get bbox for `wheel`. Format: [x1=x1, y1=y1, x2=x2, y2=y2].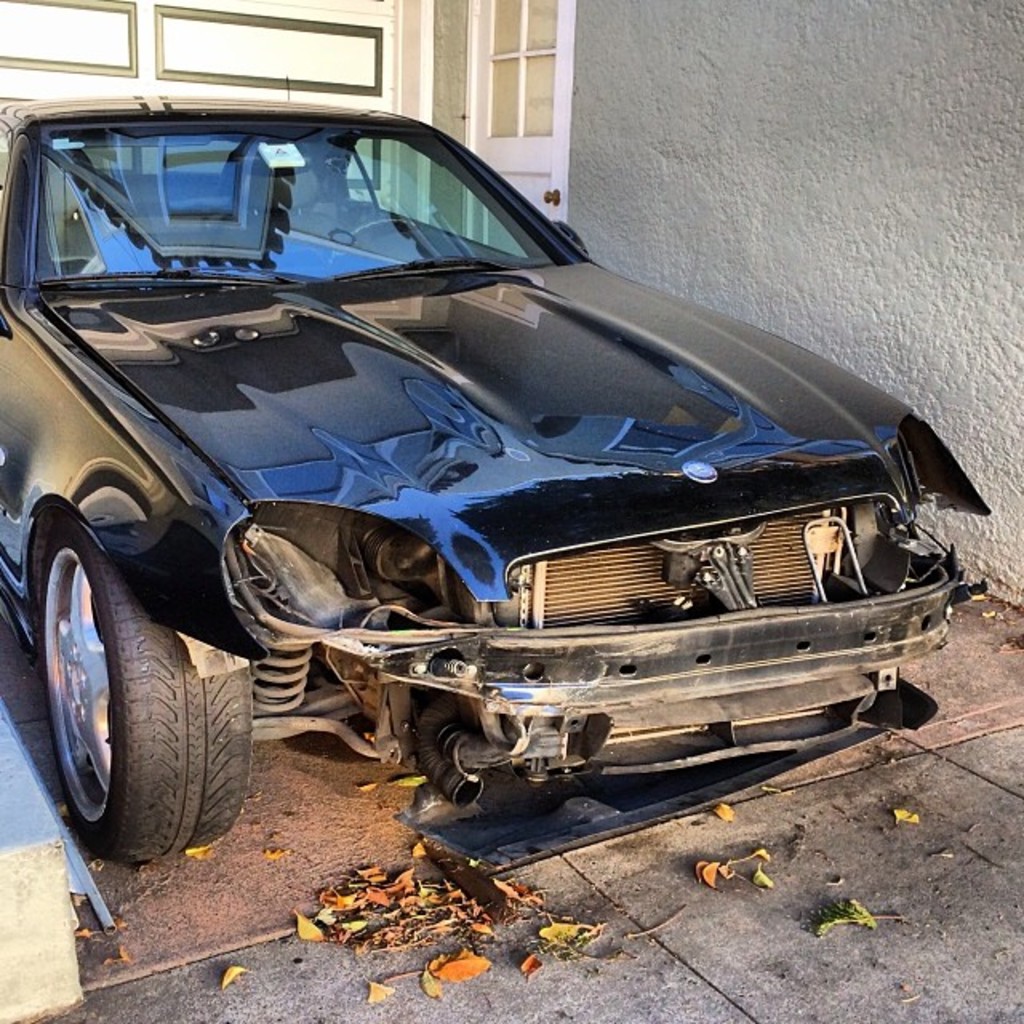
[x1=37, y1=528, x2=254, y2=875].
